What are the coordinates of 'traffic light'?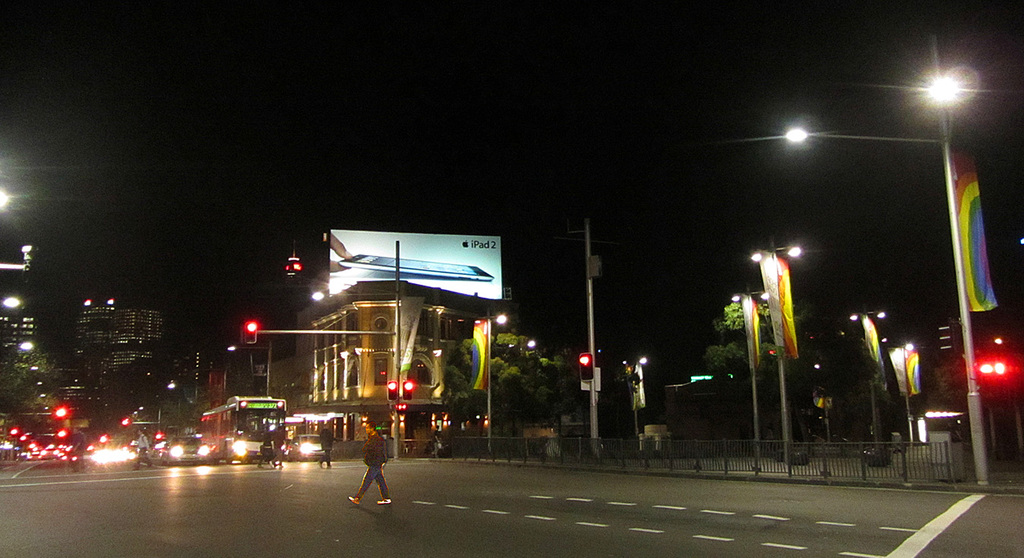
rect(283, 240, 300, 274).
